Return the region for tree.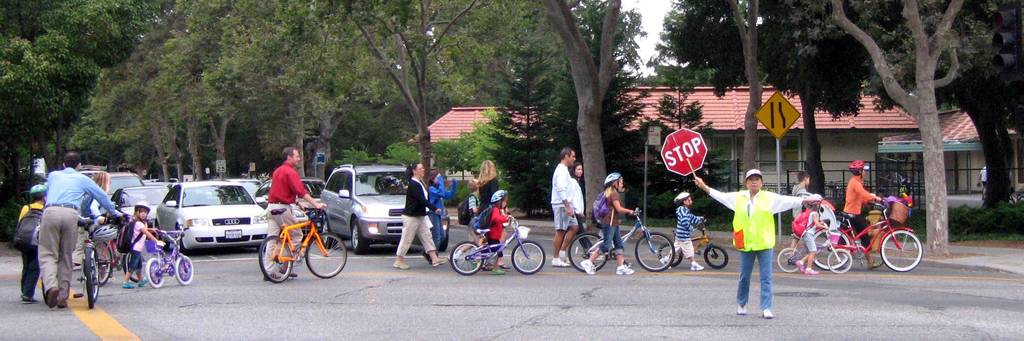
<bbox>813, 0, 970, 254</bbox>.
